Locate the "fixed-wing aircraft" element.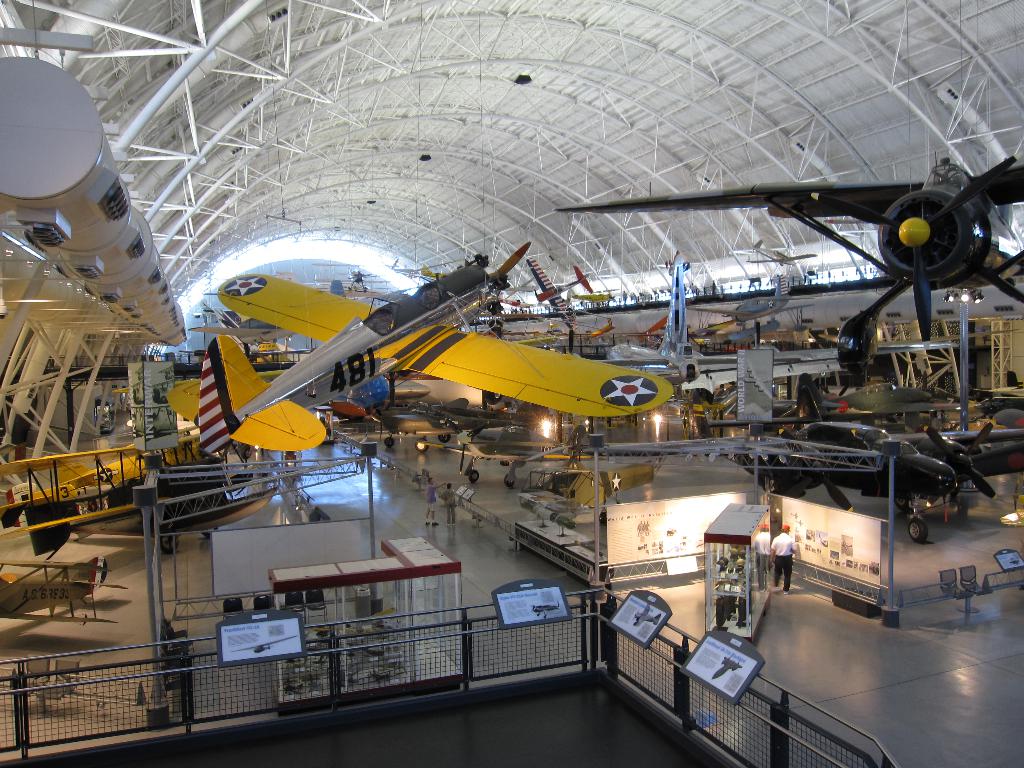
Element bbox: bbox=[324, 380, 377, 428].
